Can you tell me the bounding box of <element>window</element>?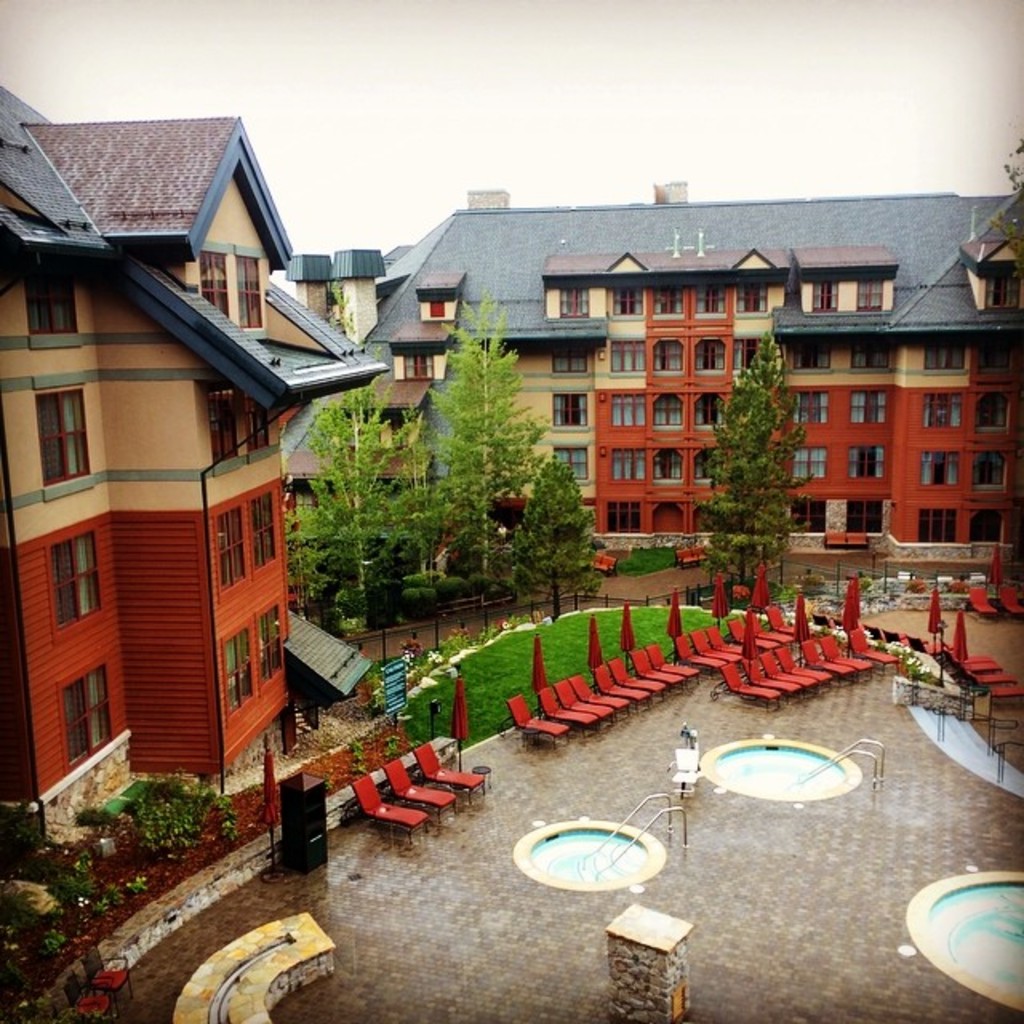
606, 498, 640, 534.
